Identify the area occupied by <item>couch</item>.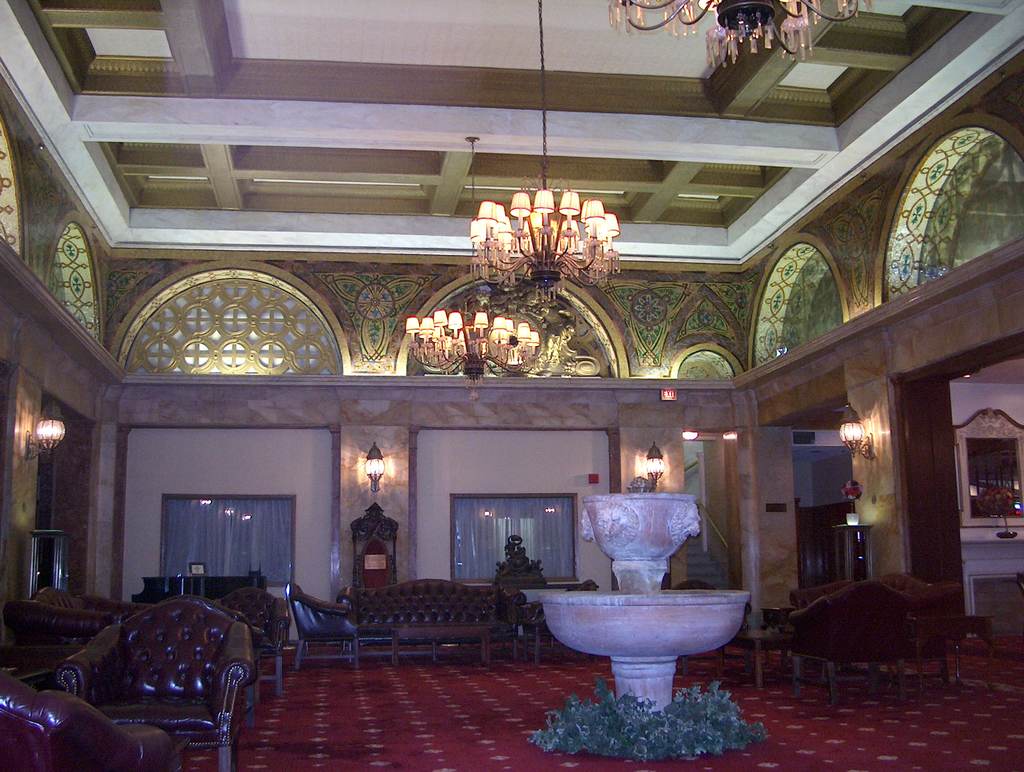
Area: [289,582,359,668].
